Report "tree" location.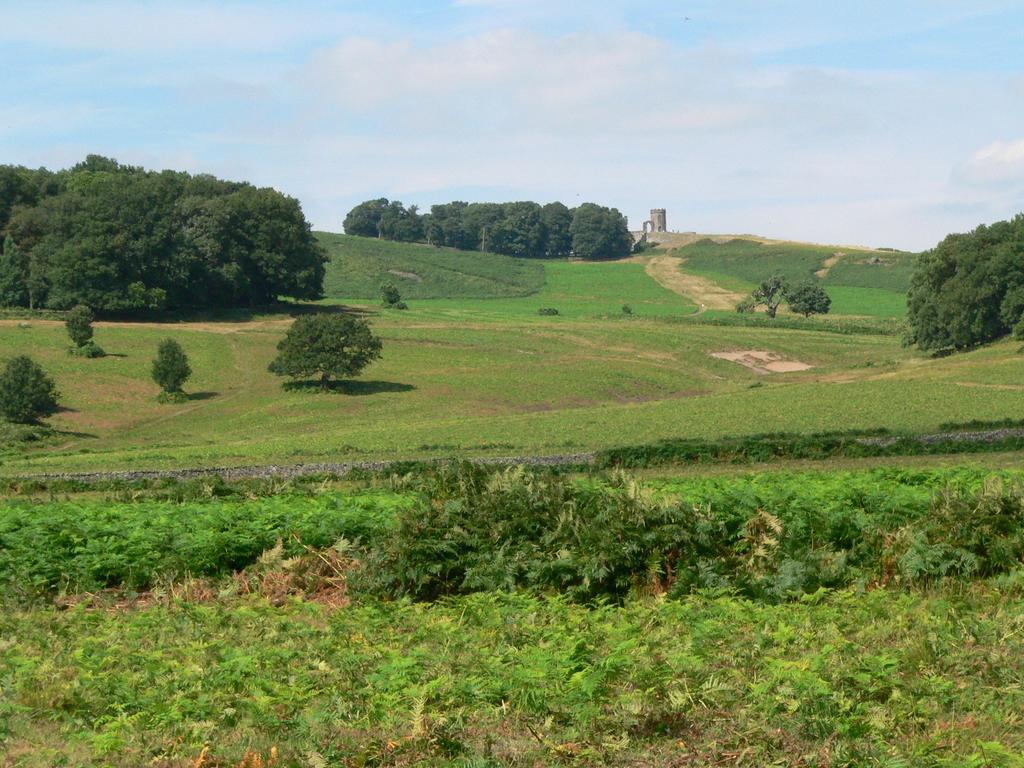
Report: l=635, t=225, r=657, b=251.
